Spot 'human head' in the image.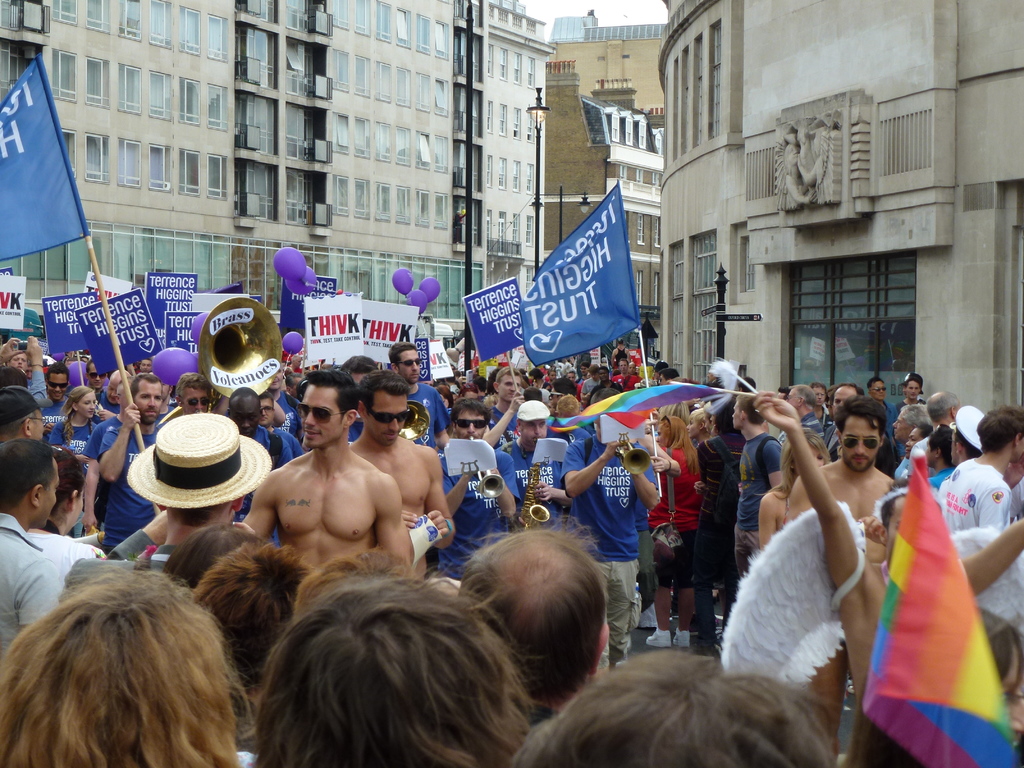
'human head' found at [17,594,241,758].
